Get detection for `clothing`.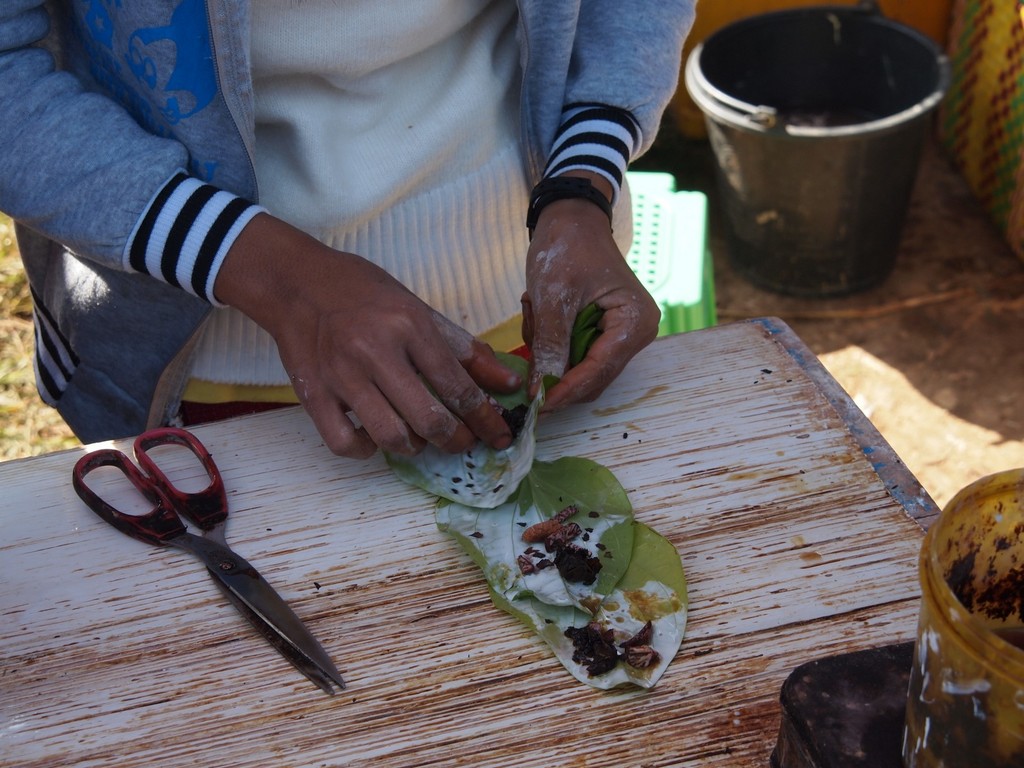
Detection: left=0, top=0, right=696, bottom=426.
